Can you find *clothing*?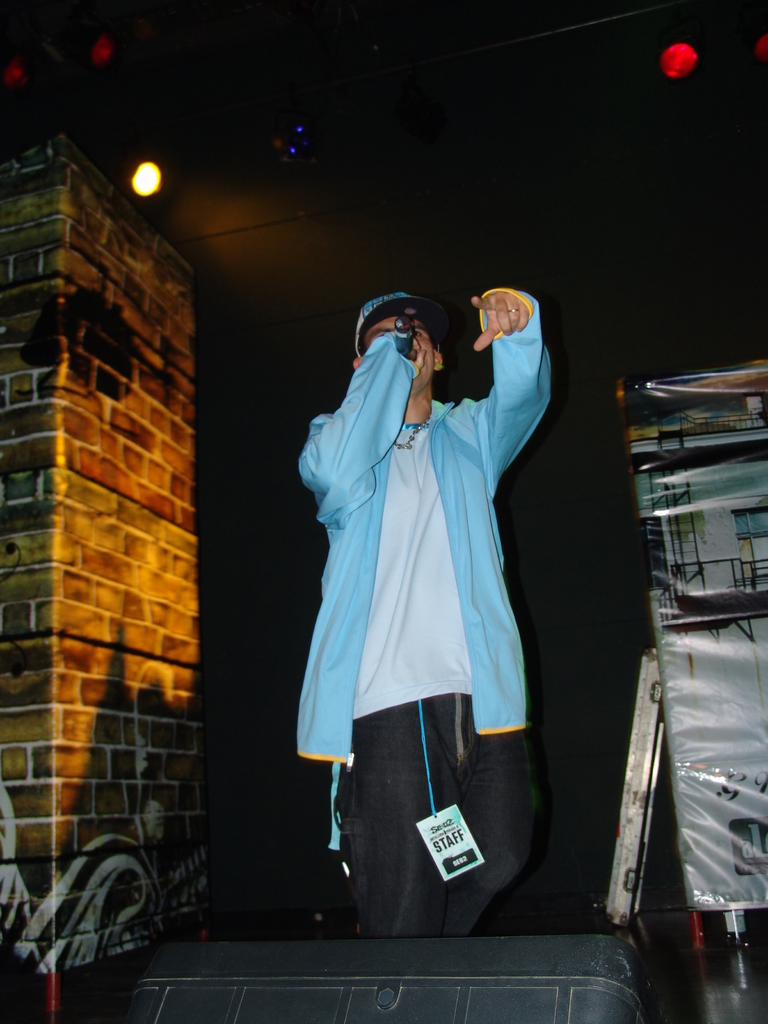
Yes, bounding box: x1=293 y1=330 x2=561 y2=767.
